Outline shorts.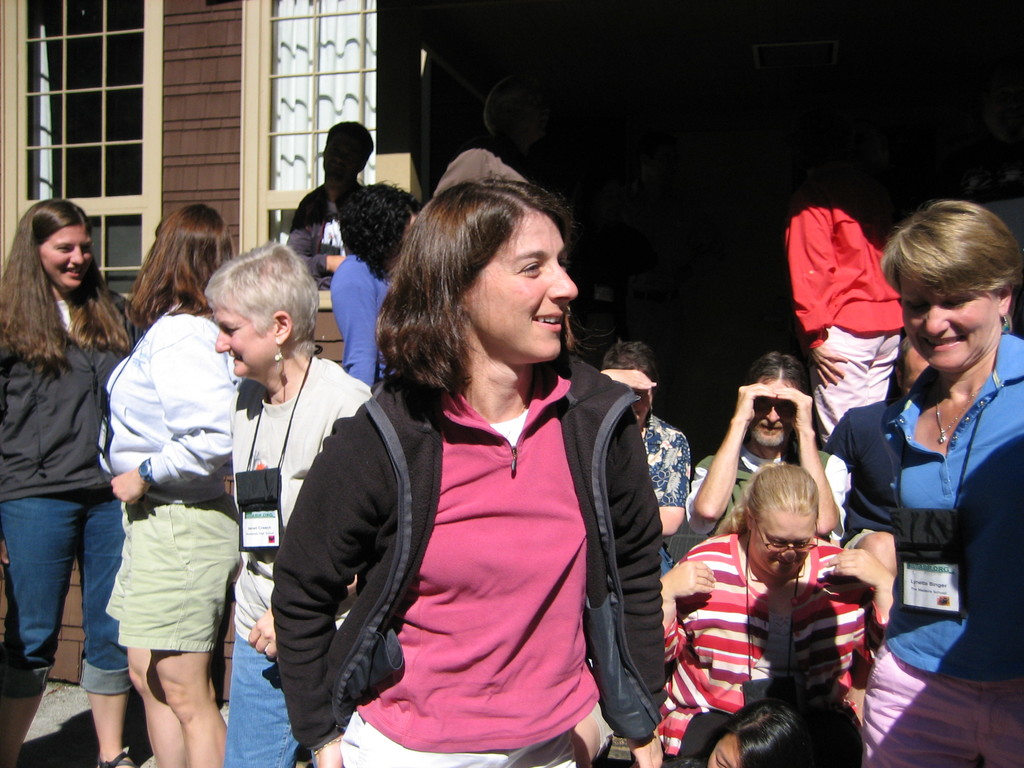
Outline: select_region(0, 490, 124, 693).
